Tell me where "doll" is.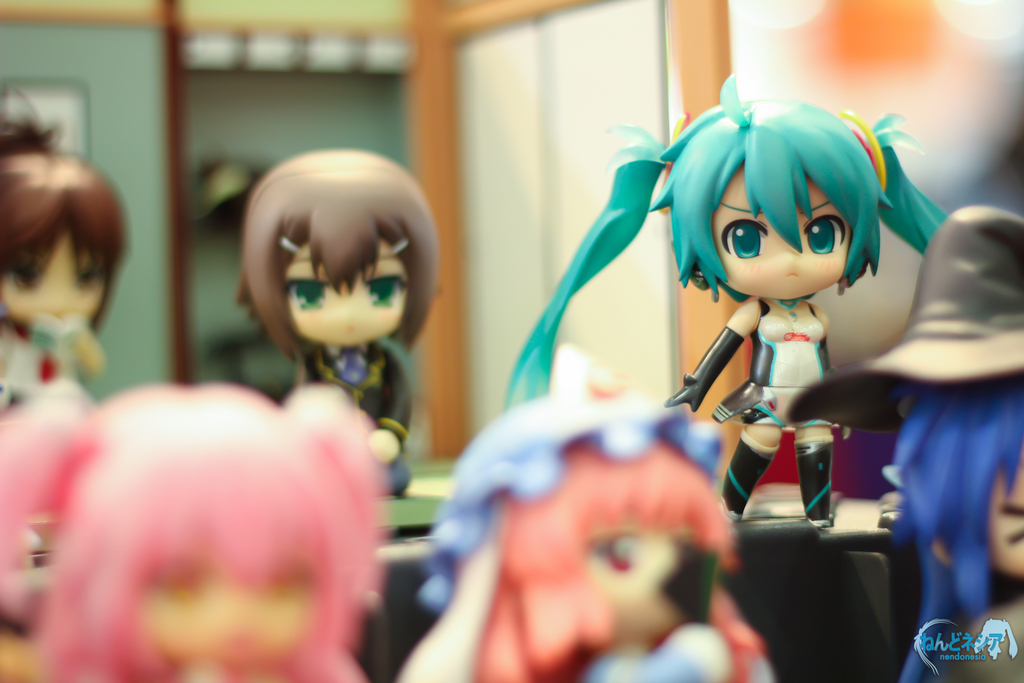
"doll" is at <bbox>399, 359, 776, 682</bbox>.
